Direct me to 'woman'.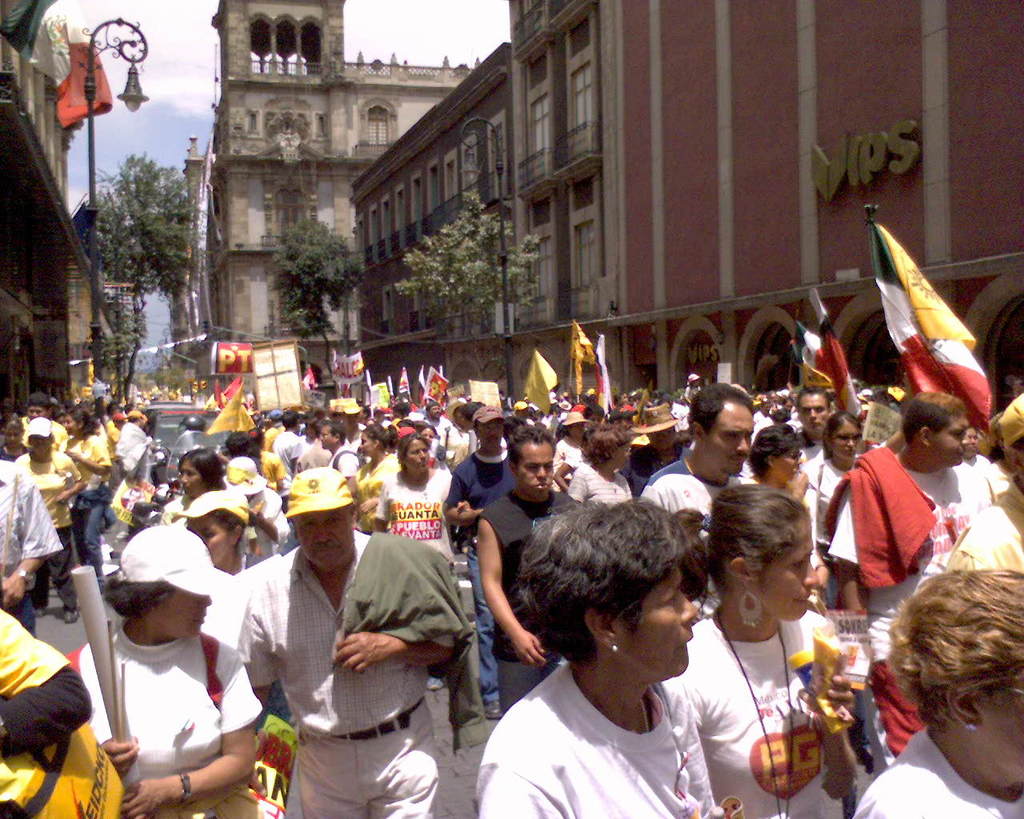
Direction: region(750, 412, 838, 605).
